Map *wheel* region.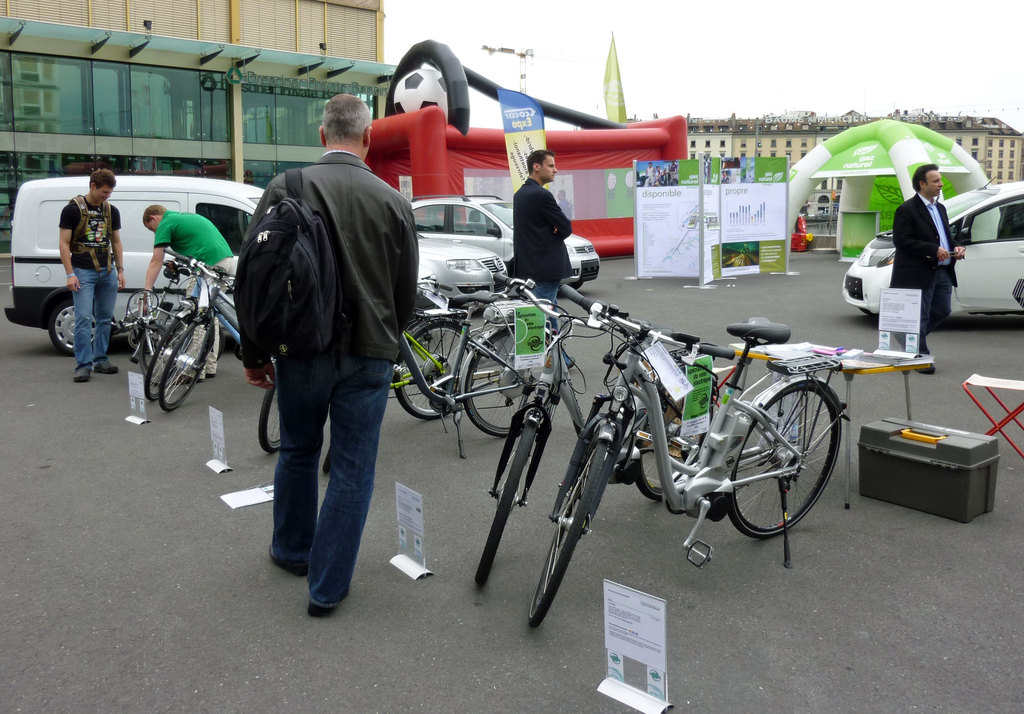
Mapped to 50 296 109 355.
